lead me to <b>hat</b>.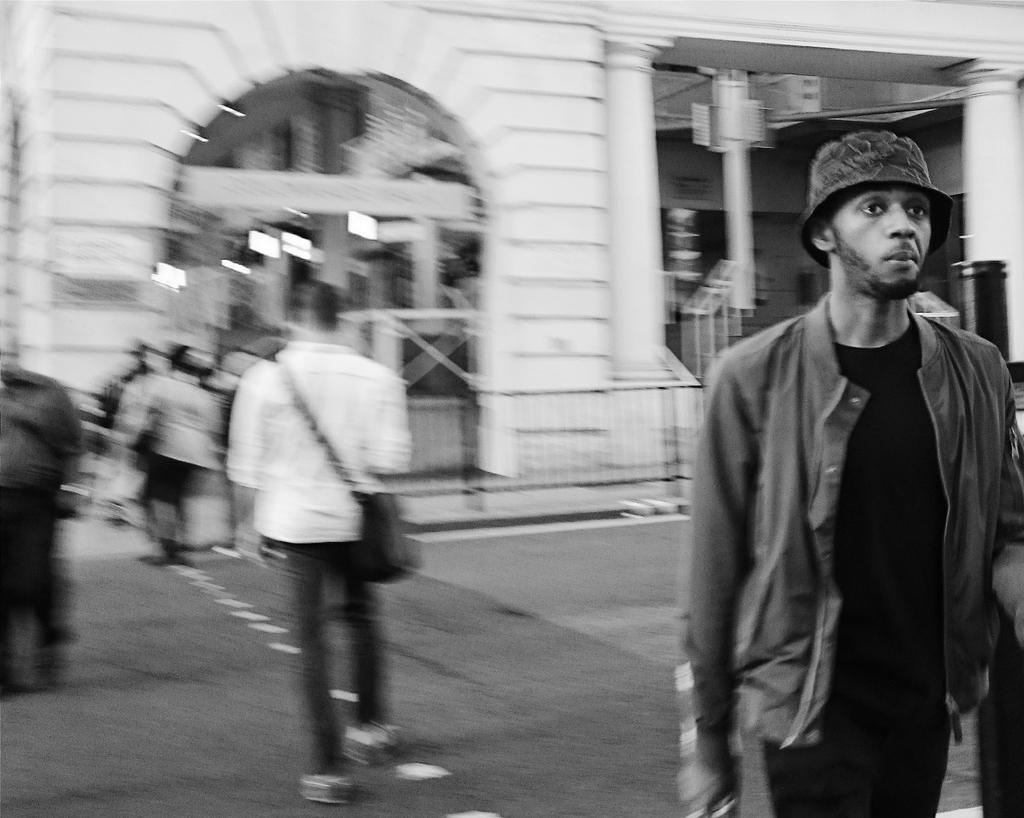
Lead to bbox(801, 135, 956, 270).
